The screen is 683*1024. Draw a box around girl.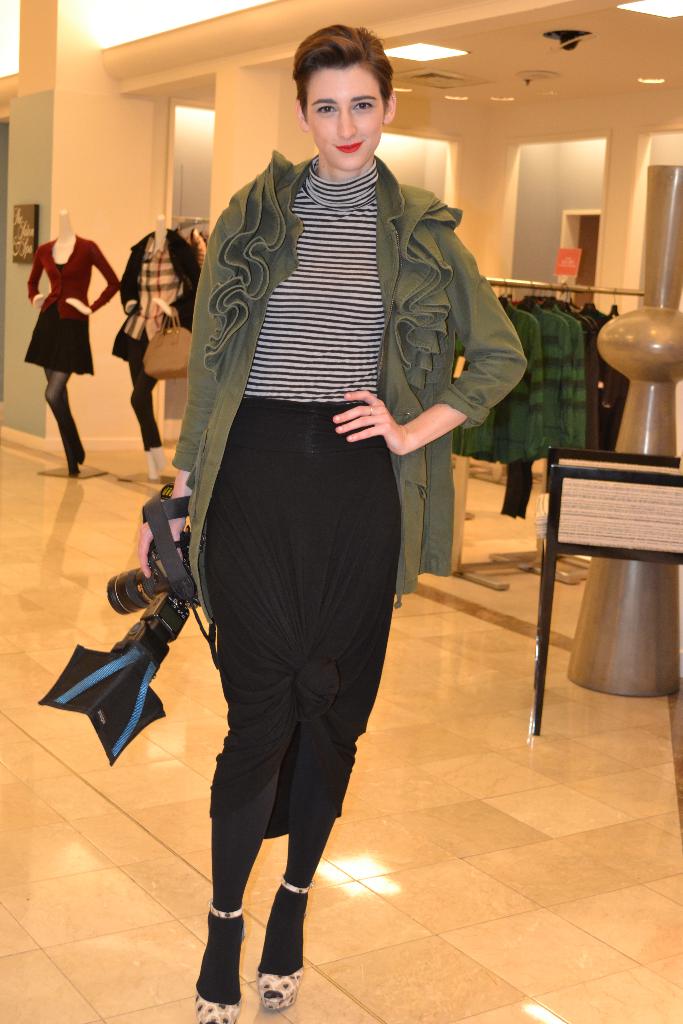
select_region(62, 32, 532, 982).
